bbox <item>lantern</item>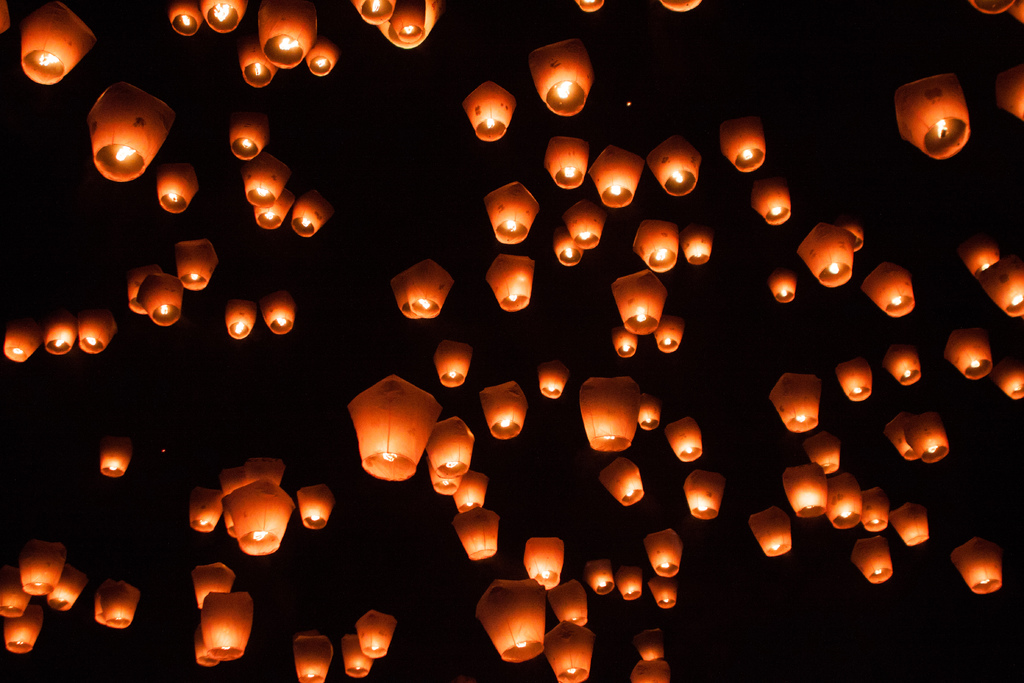
region(906, 411, 948, 461)
